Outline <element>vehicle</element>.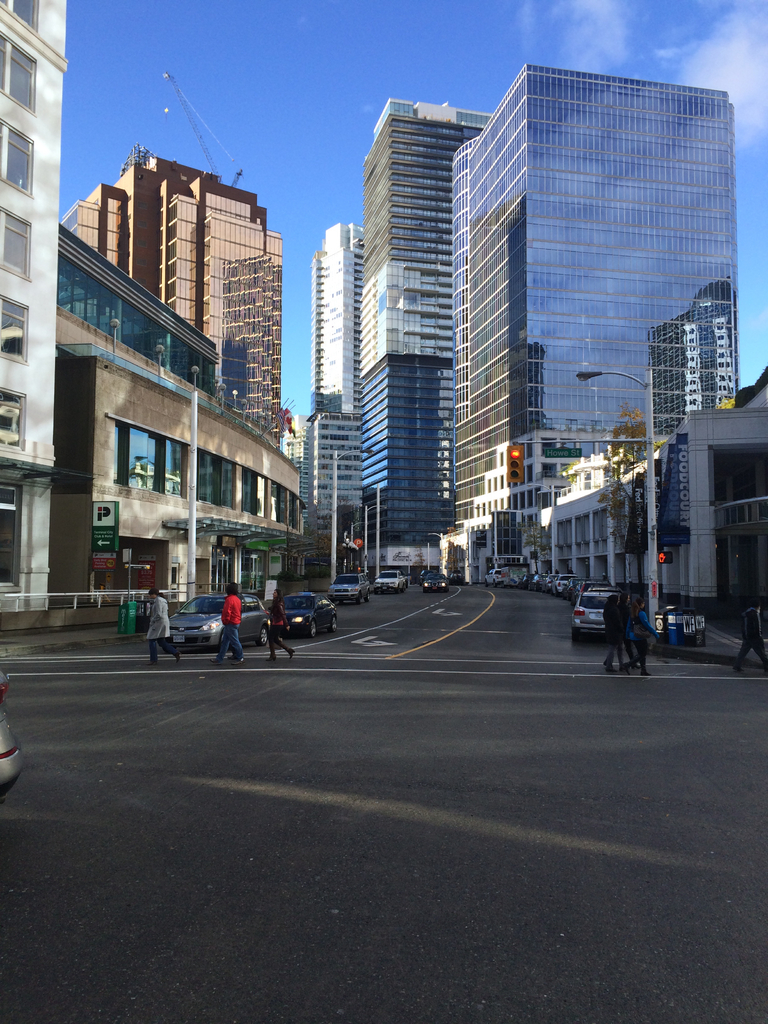
Outline: [x1=277, y1=588, x2=342, y2=634].
